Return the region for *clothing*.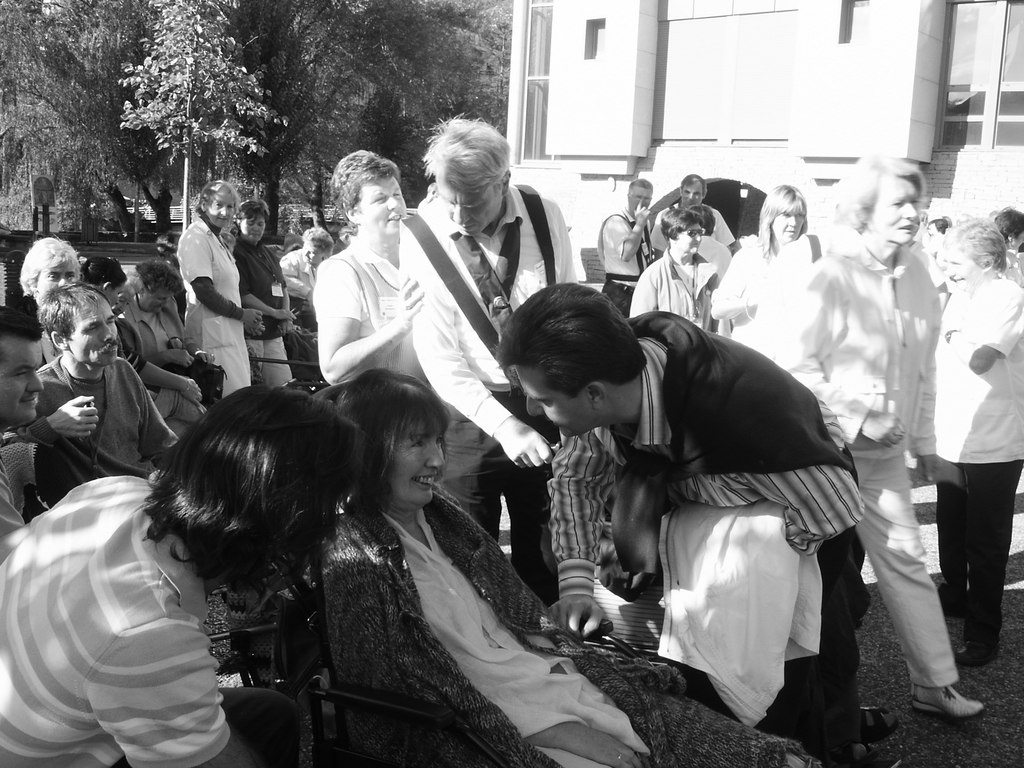
[984,244,1023,294].
